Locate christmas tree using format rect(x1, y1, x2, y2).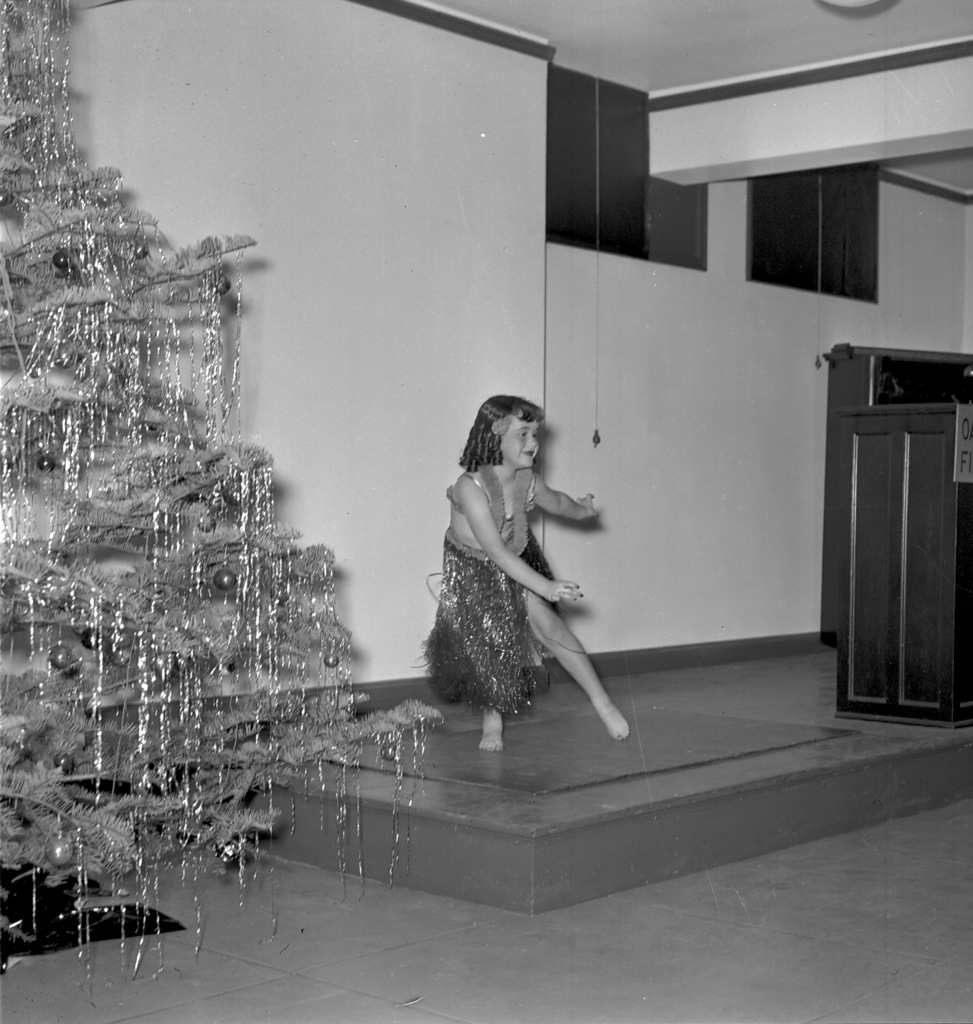
rect(0, 1, 440, 970).
